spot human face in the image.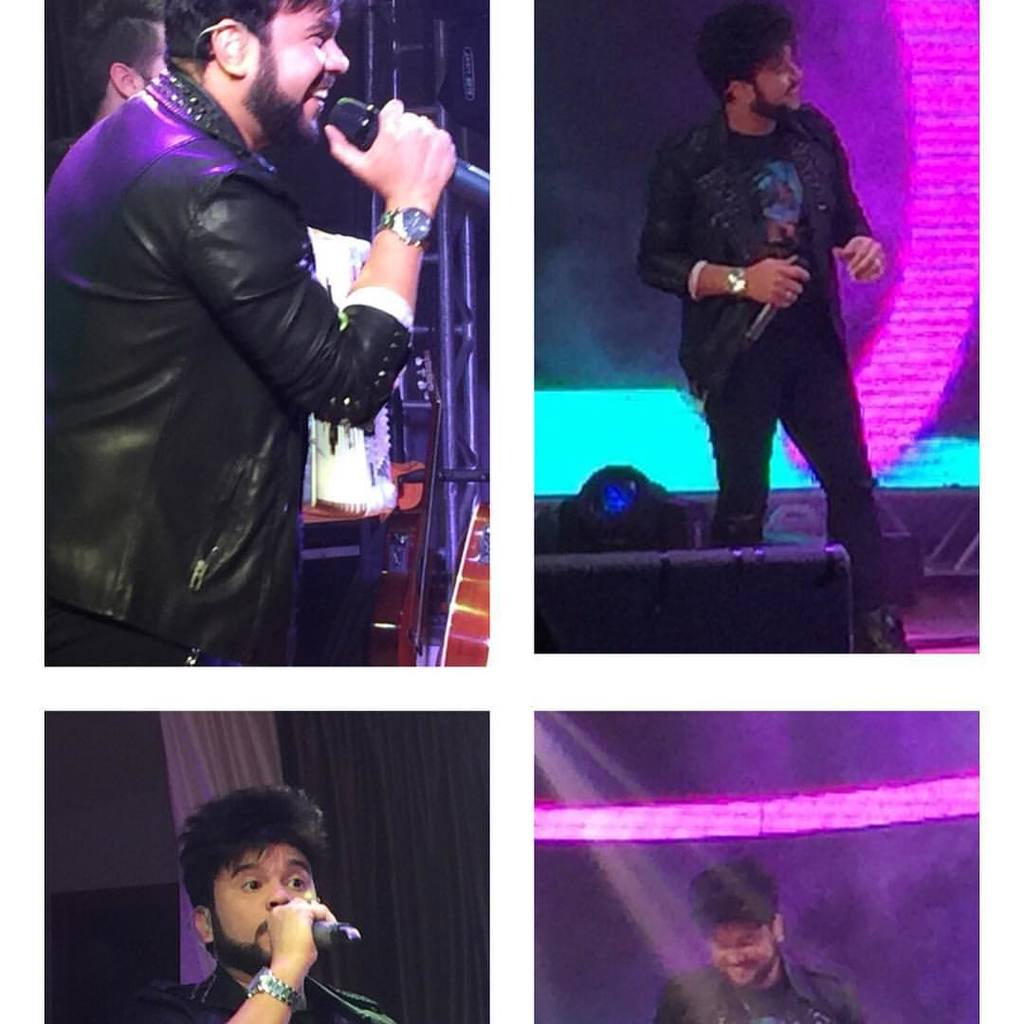
human face found at locate(140, 23, 169, 84).
